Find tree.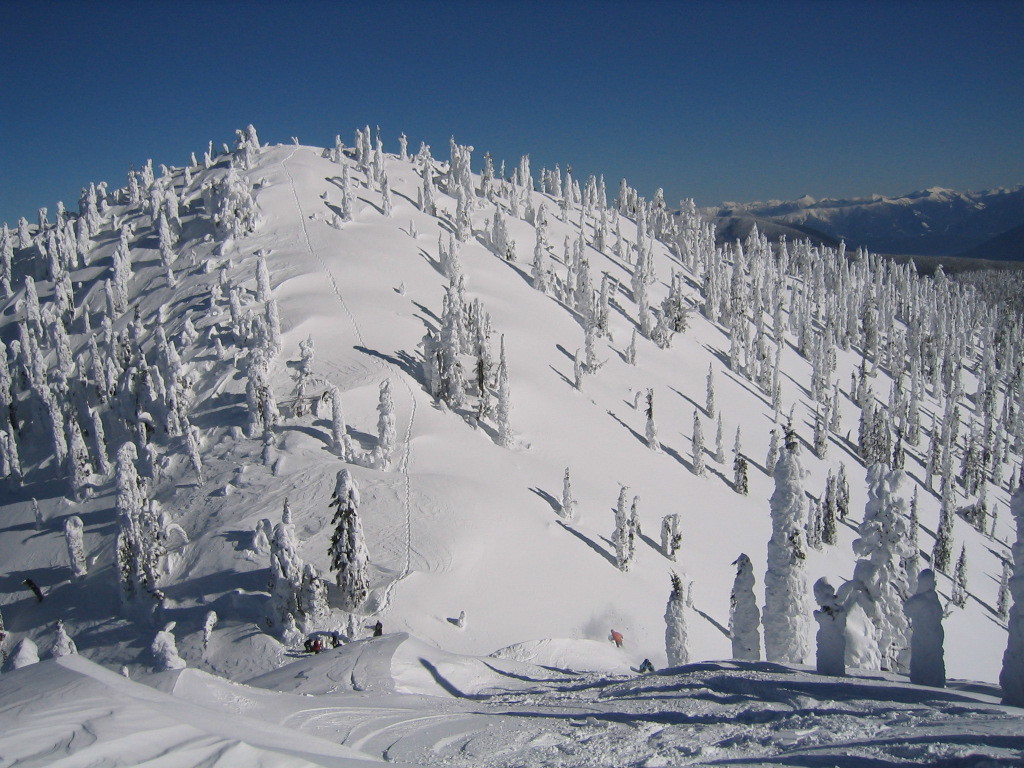
656, 512, 672, 559.
